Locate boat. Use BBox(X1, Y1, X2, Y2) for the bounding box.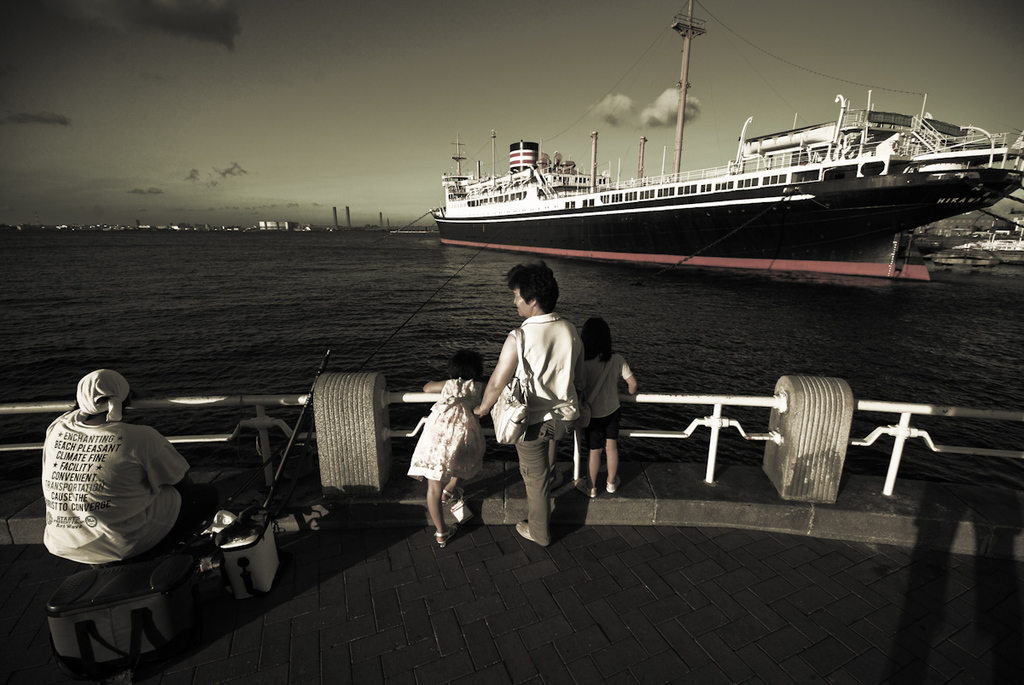
BBox(929, 212, 1023, 269).
